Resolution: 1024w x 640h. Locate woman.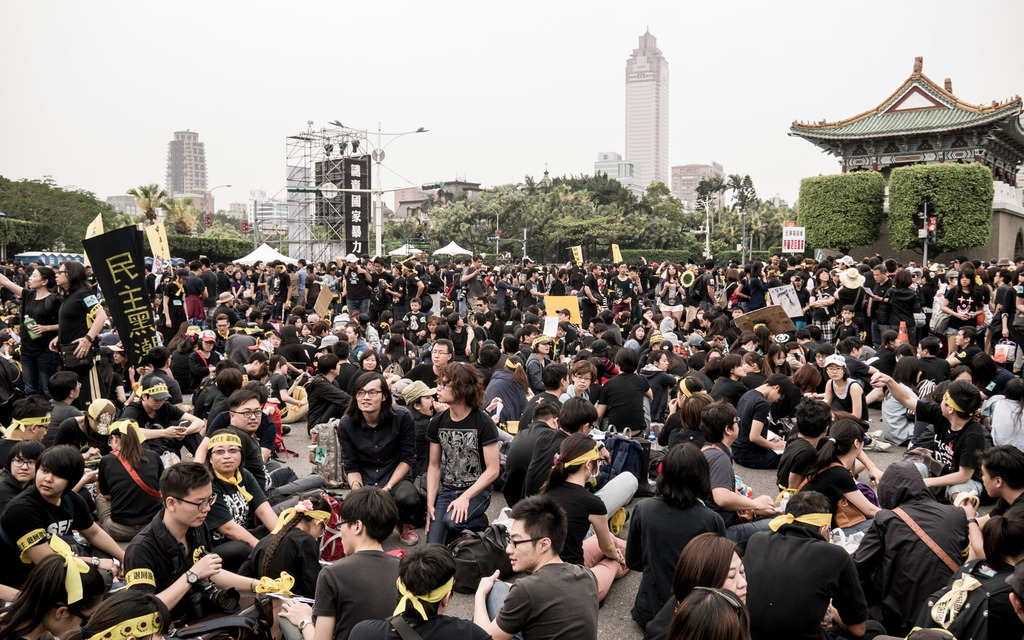
(left=637, top=306, right=659, bottom=326).
